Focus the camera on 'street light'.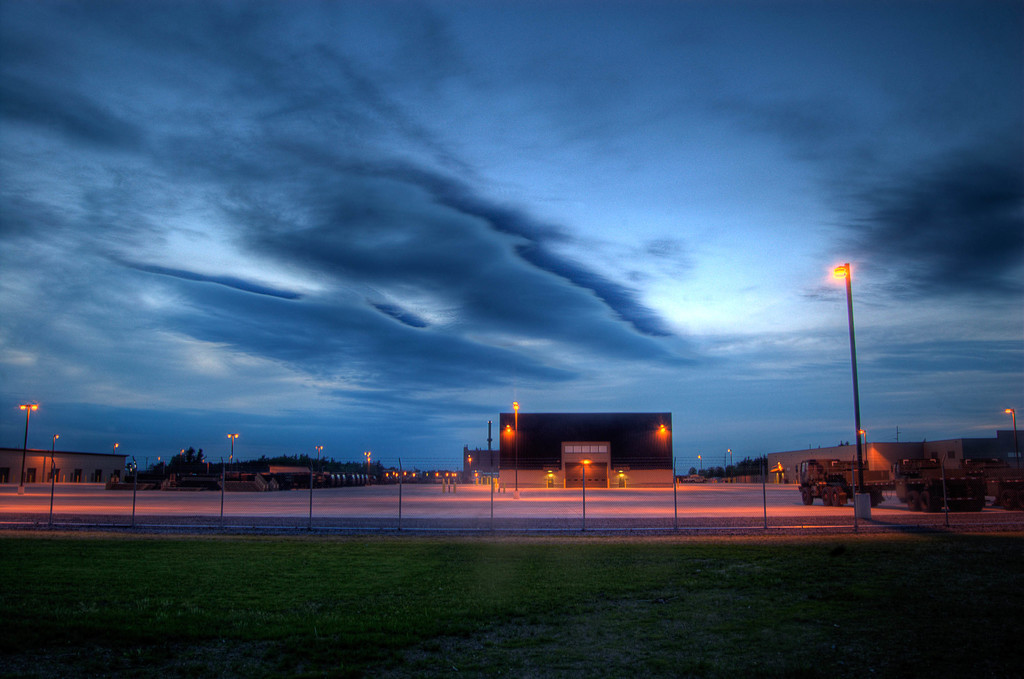
Focus region: bbox(227, 431, 240, 482).
